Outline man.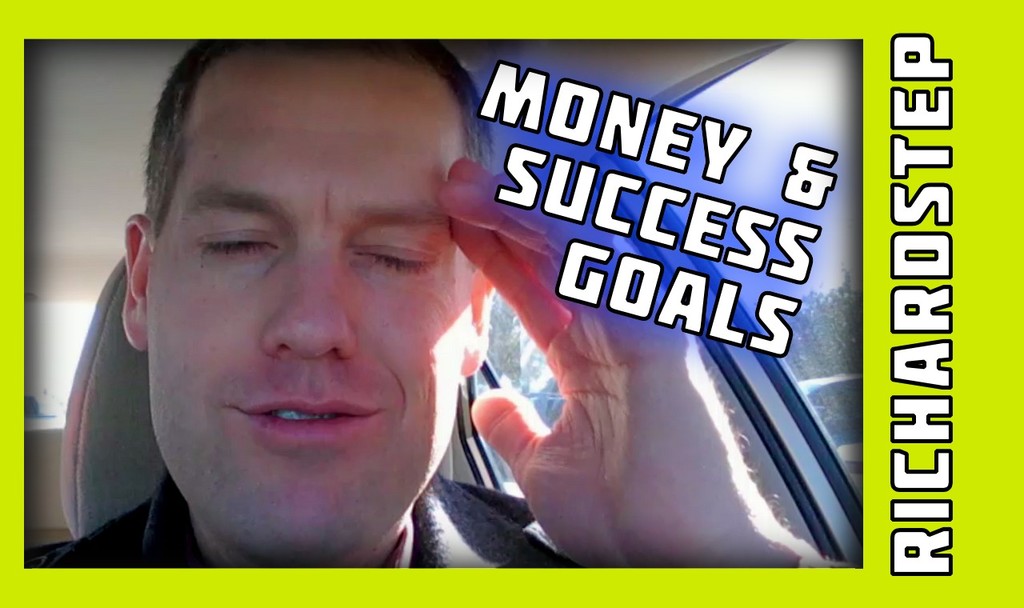
Outline: (x1=30, y1=45, x2=693, y2=572).
